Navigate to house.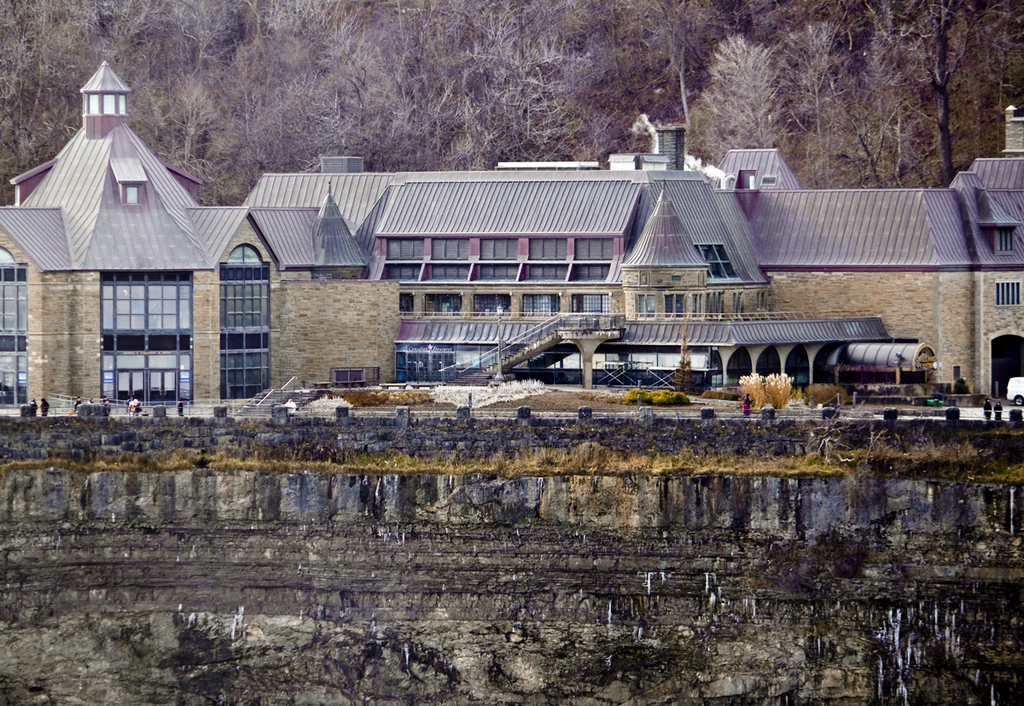
Navigation target: {"left": 0, "top": 66, "right": 1023, "bottom": 411}.
